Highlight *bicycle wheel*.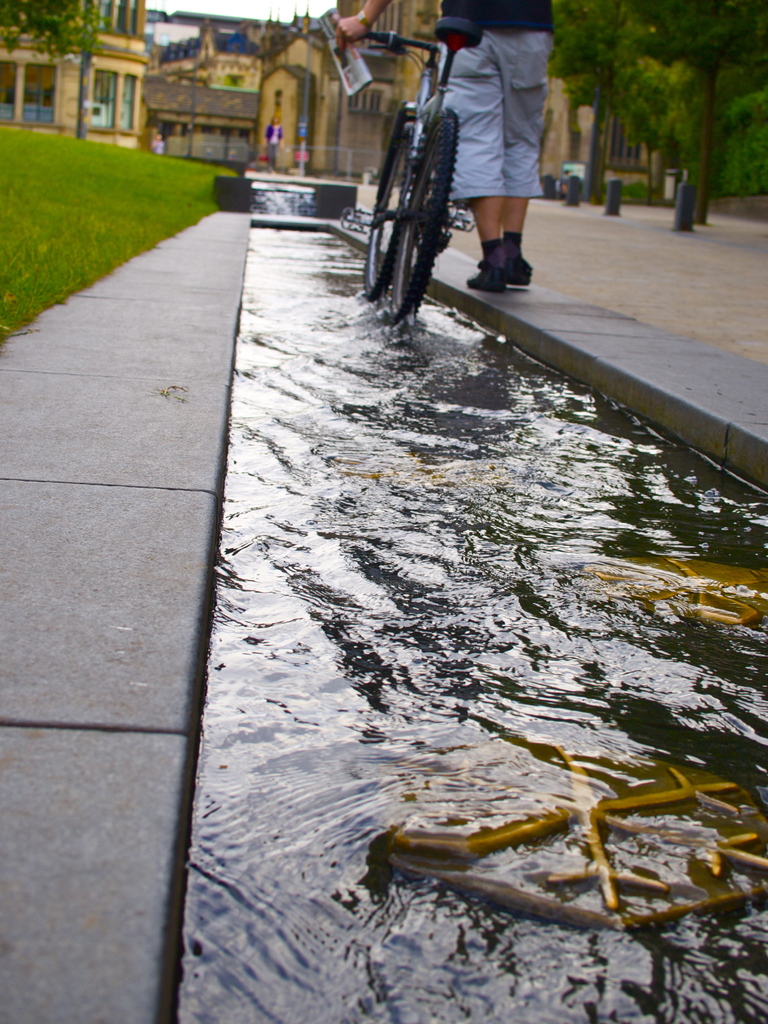
Highlighted region: select_region(386, 102, 464, 292).
